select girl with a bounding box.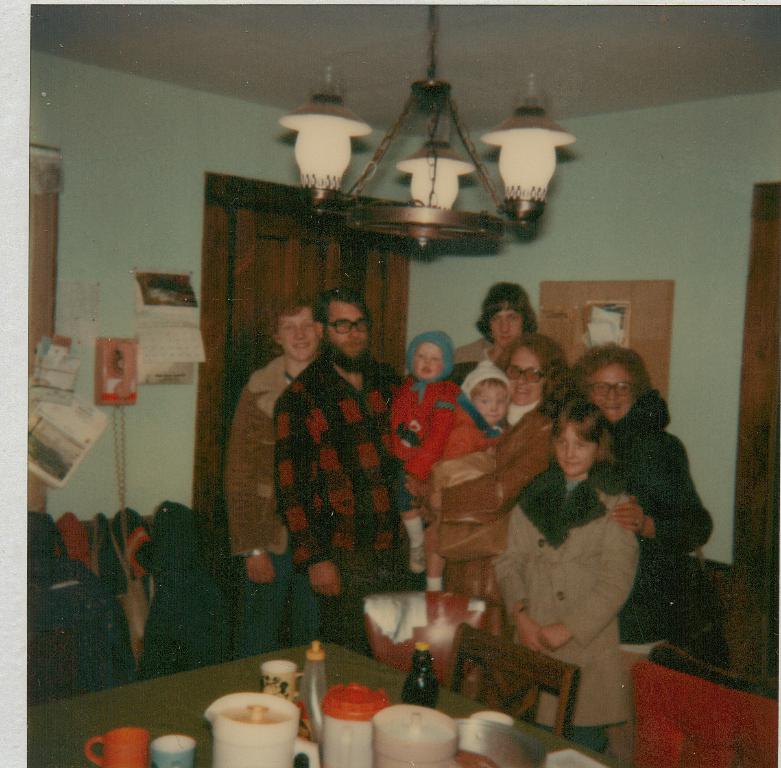
box=[389, 331, 461, 573].
